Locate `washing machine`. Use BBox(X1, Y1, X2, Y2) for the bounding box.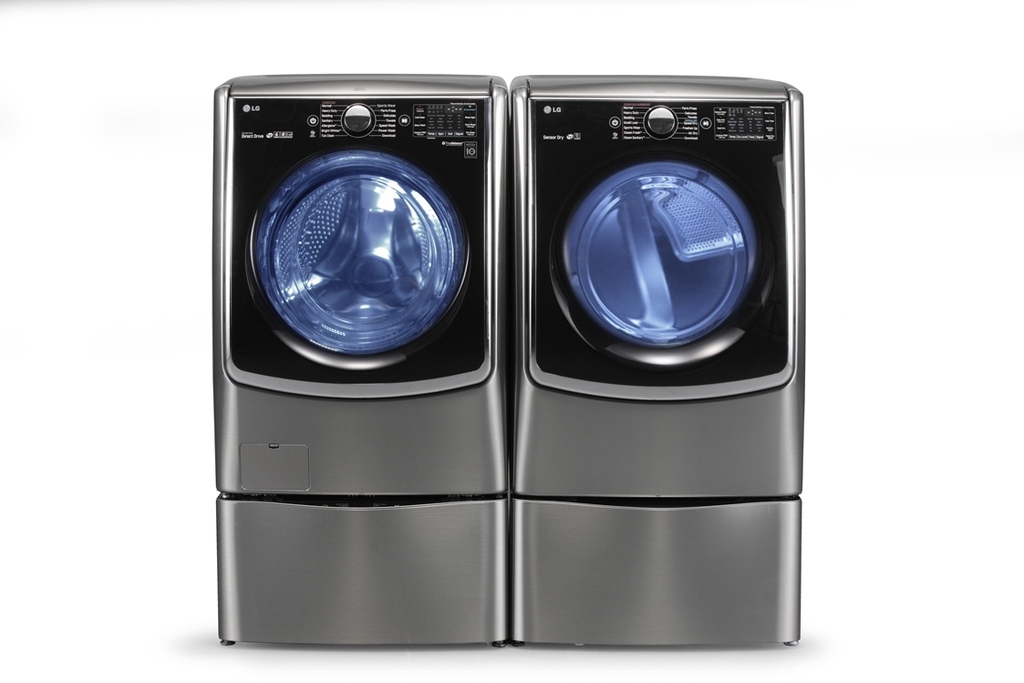
BBox(511, 68, 799, 495).
